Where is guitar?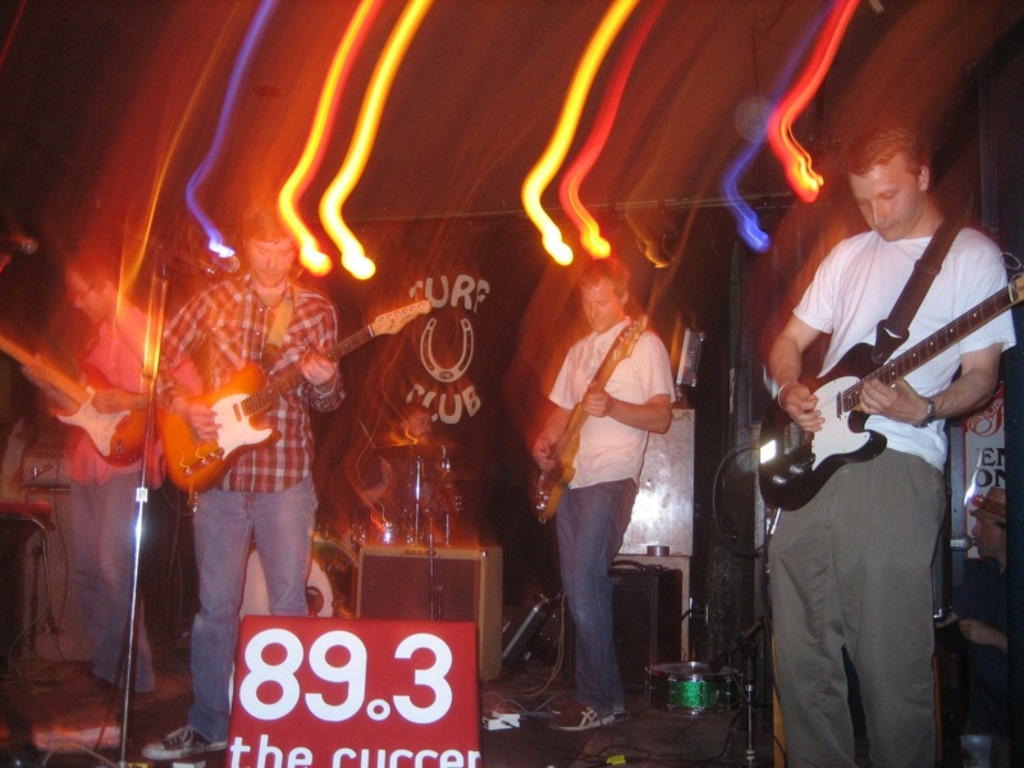
530,310,644,527.
